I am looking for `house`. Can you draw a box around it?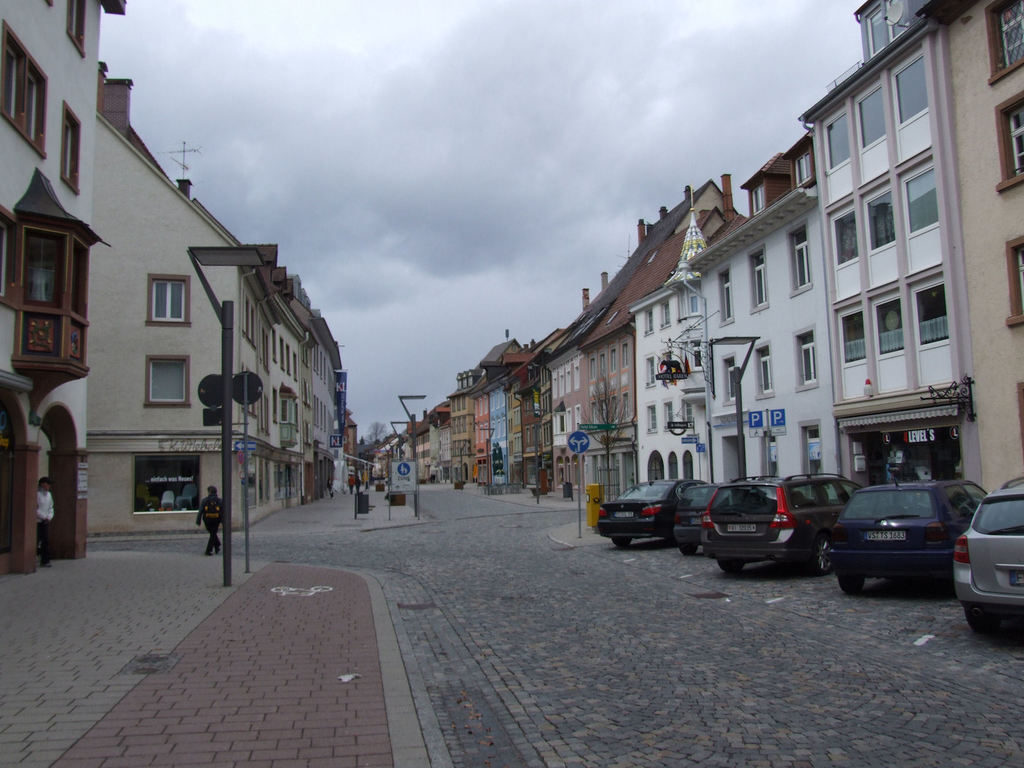
Sure, the bounding box is (left=82, top=65, right=352, bottom=535).
